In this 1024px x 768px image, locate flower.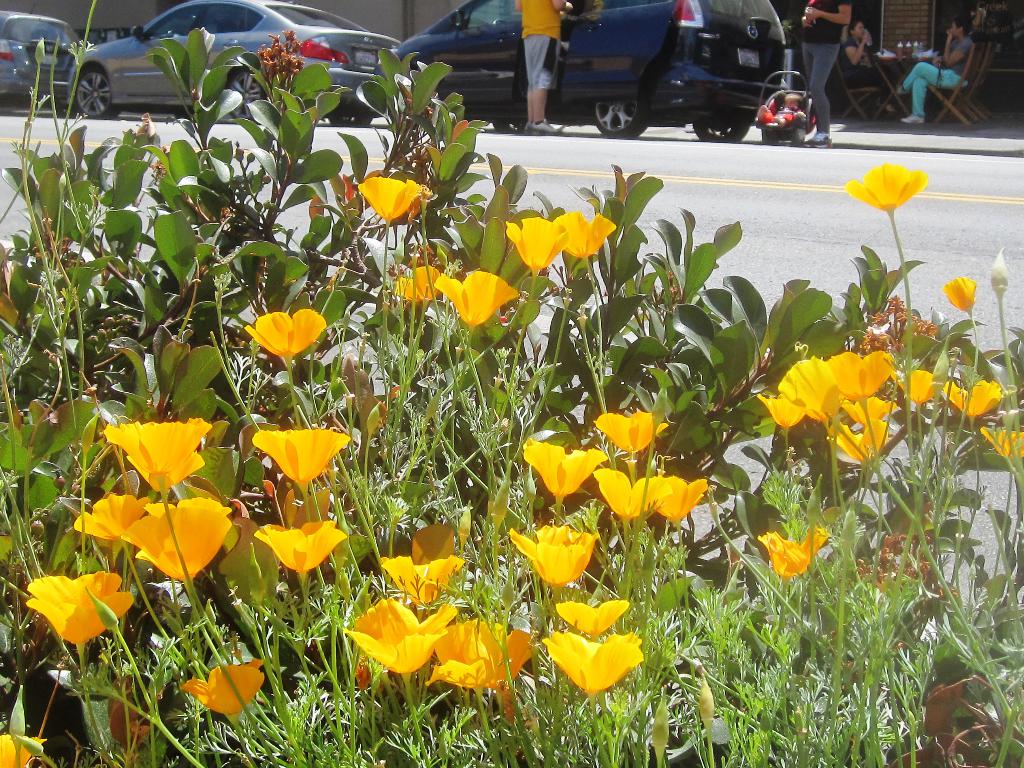
Bounding box: region(595, 464, 670, 518).
